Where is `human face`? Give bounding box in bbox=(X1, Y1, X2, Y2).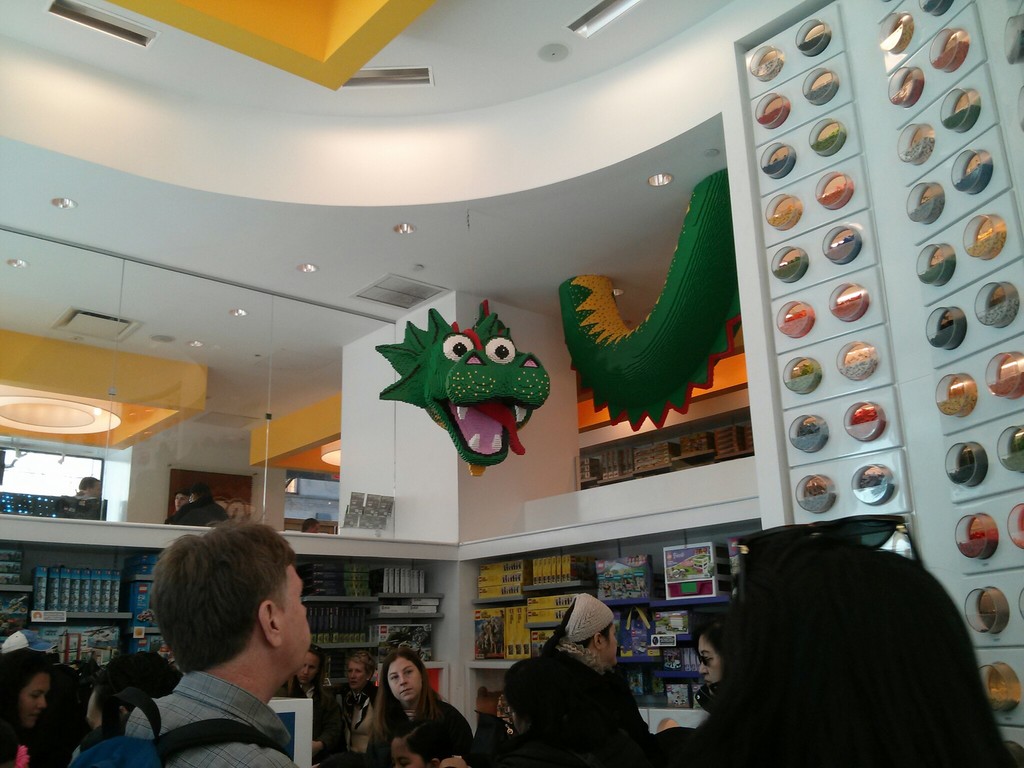
bbox=(348, 659, 369, 689).
